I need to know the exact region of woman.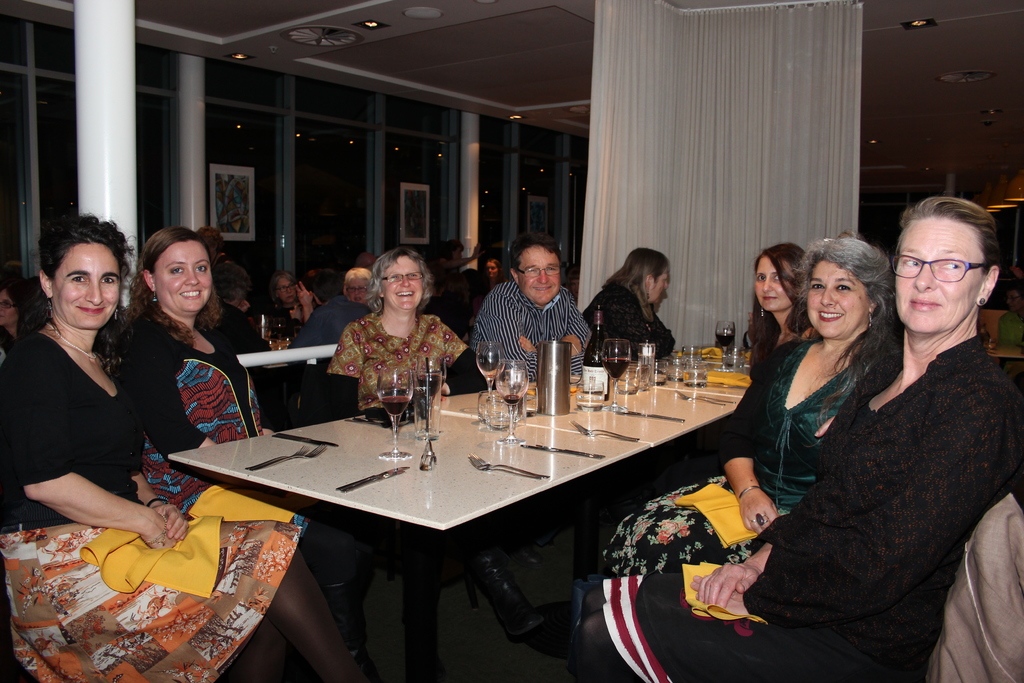
Region: [330,252,477,404].
